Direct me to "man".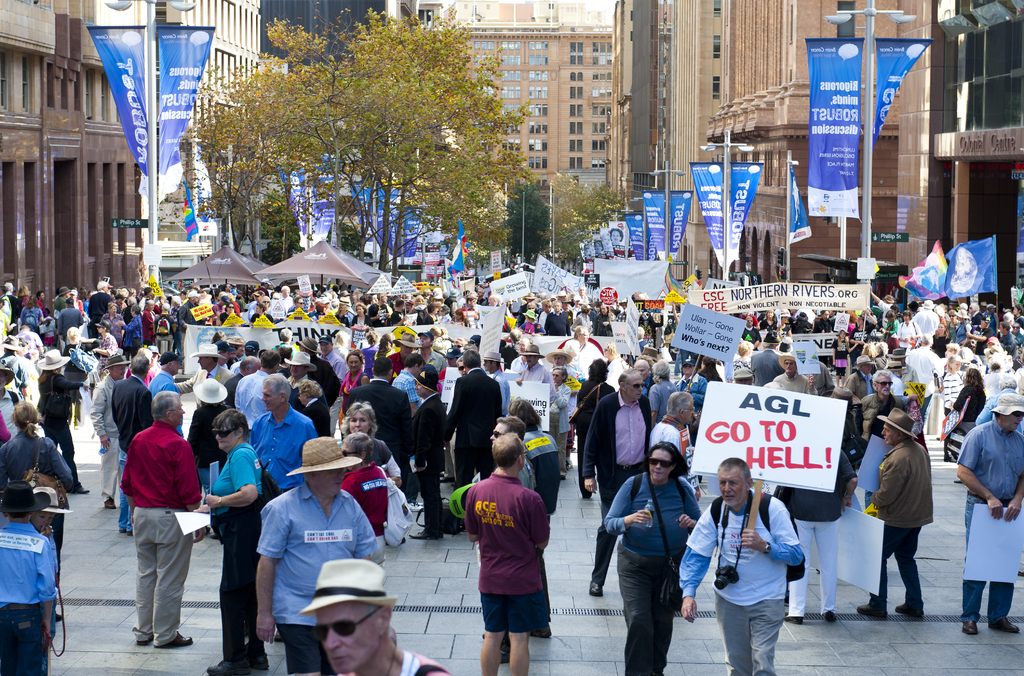
Direction: [x1=490, y1=410, x2=550, y2=652].
